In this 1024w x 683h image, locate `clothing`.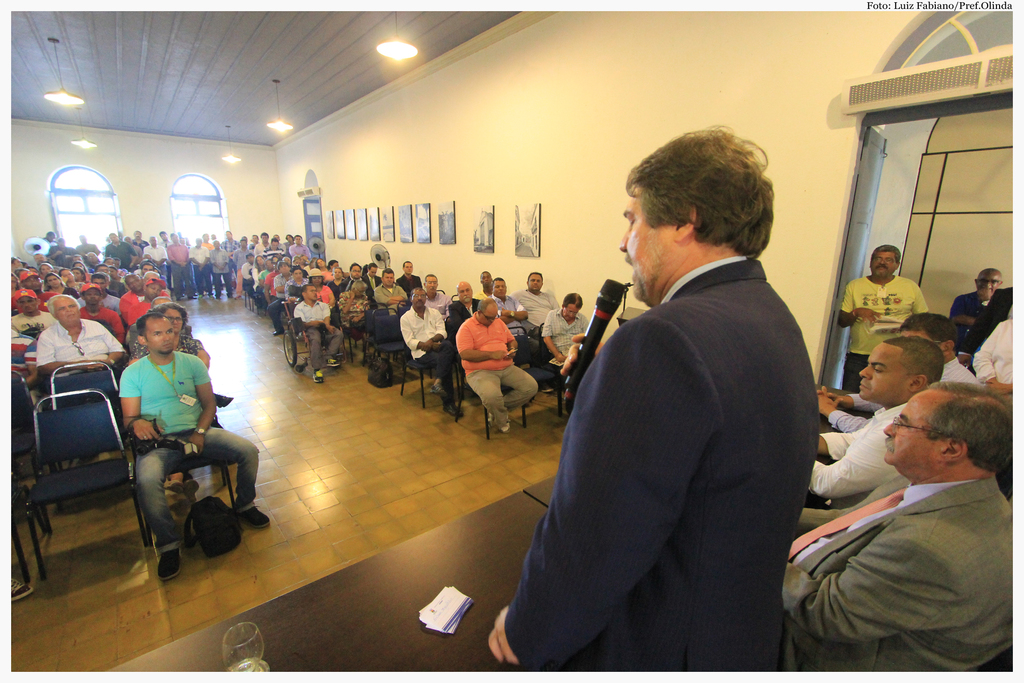
Bounding box: <box>277,238,287,252</box>.
